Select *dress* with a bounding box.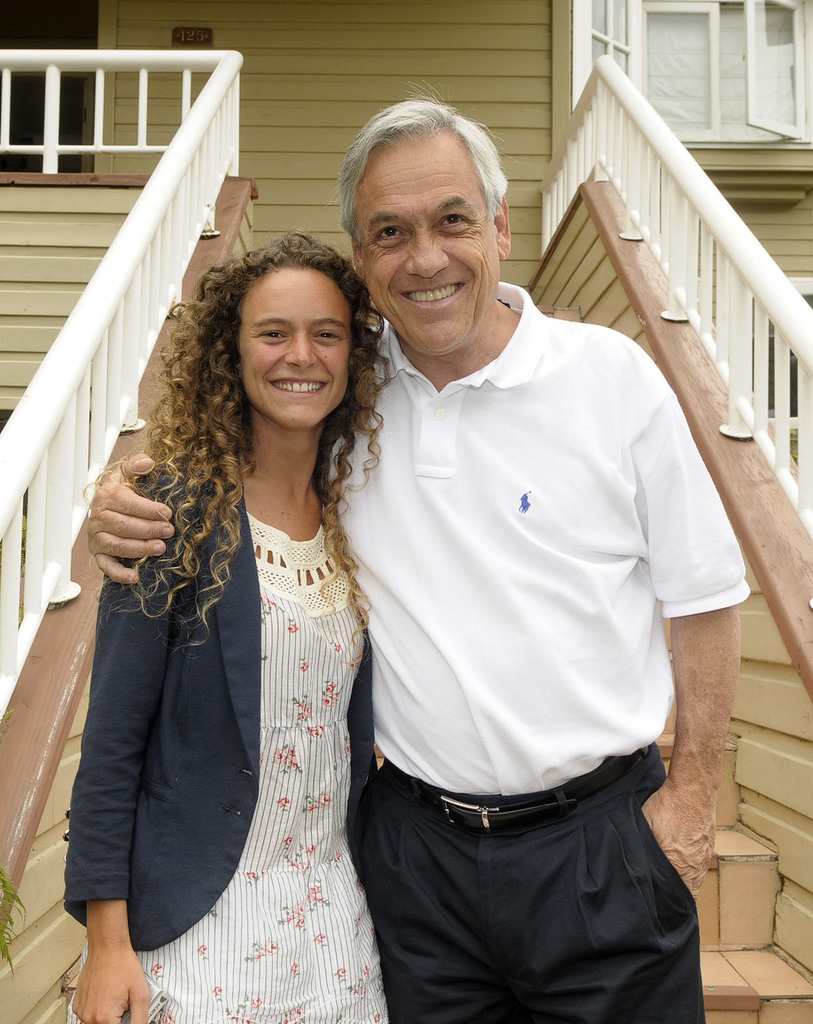
bbox=[66, 426, 383, 1023].
